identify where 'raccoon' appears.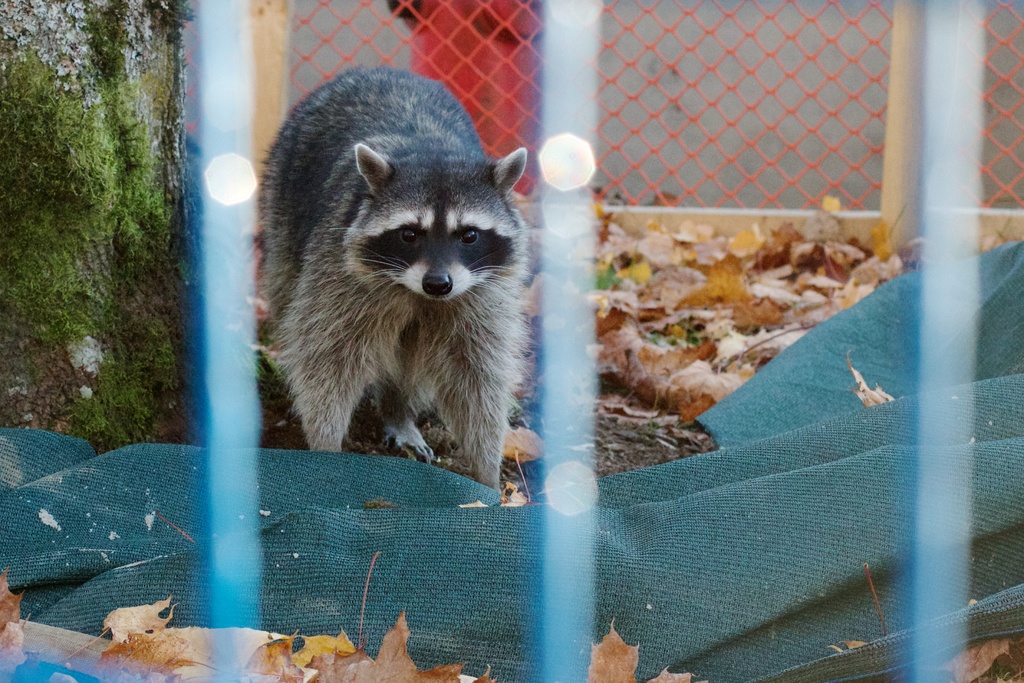
Appears at [256, 65, 537, 489].
